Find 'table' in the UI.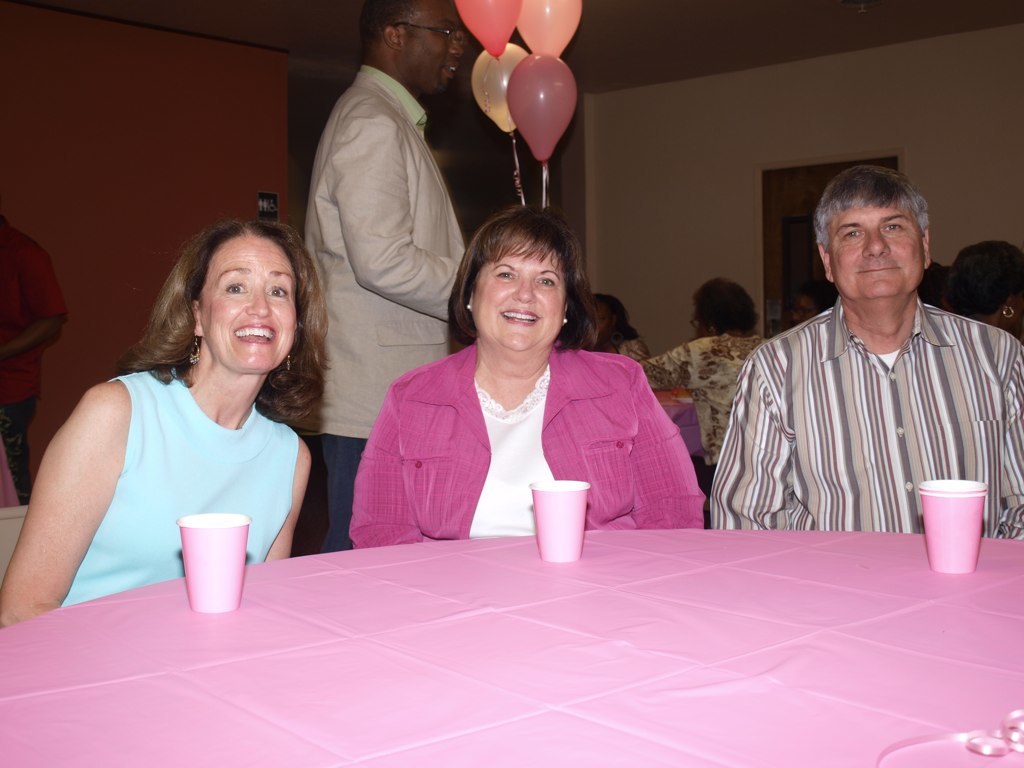
UI element at 0:525:1023:767.
